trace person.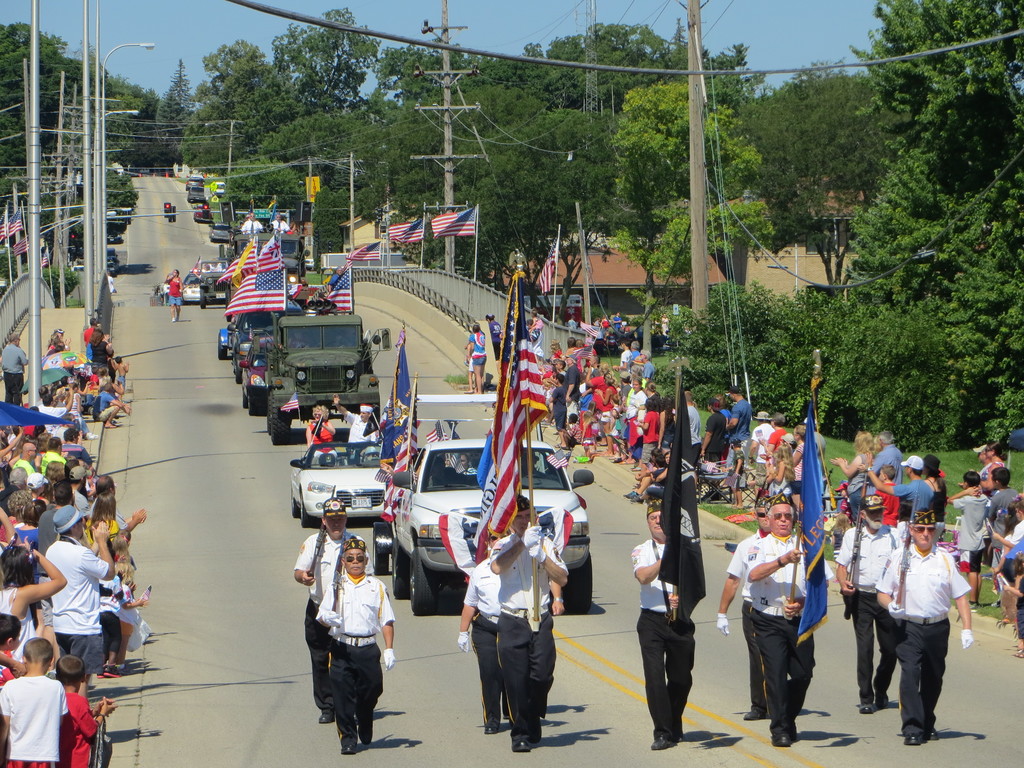
Traced to pyautogui.locateOnScreen(874, 499, 980, 750).
